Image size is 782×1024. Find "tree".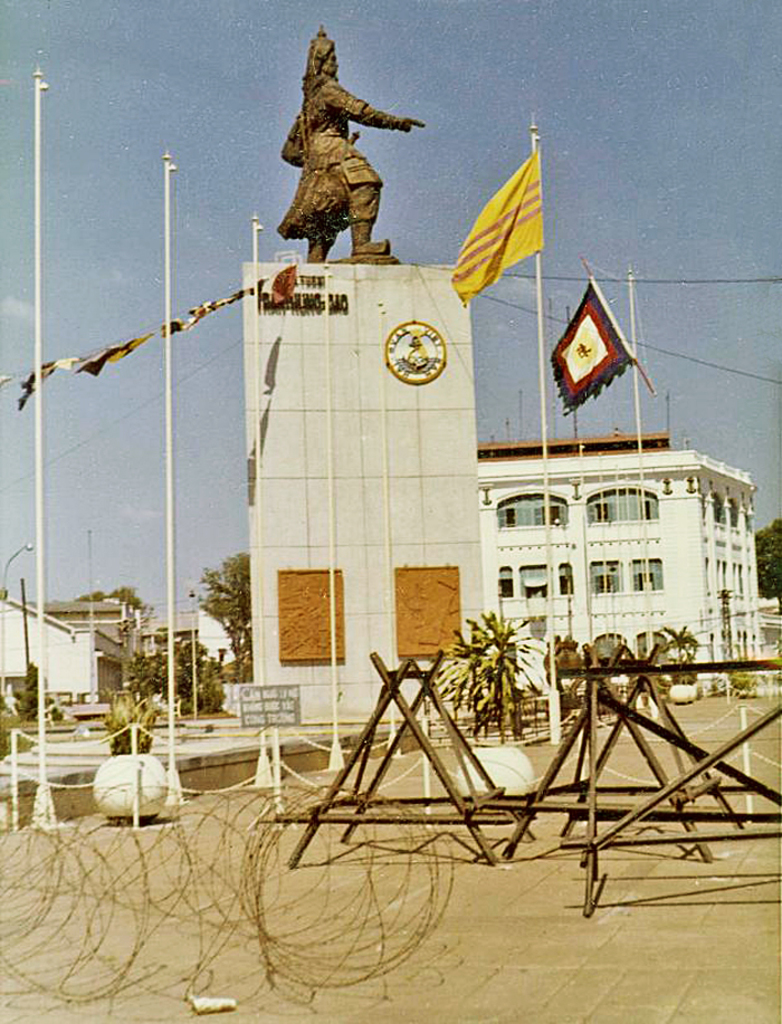
box=[750, 516, 781, 603].
